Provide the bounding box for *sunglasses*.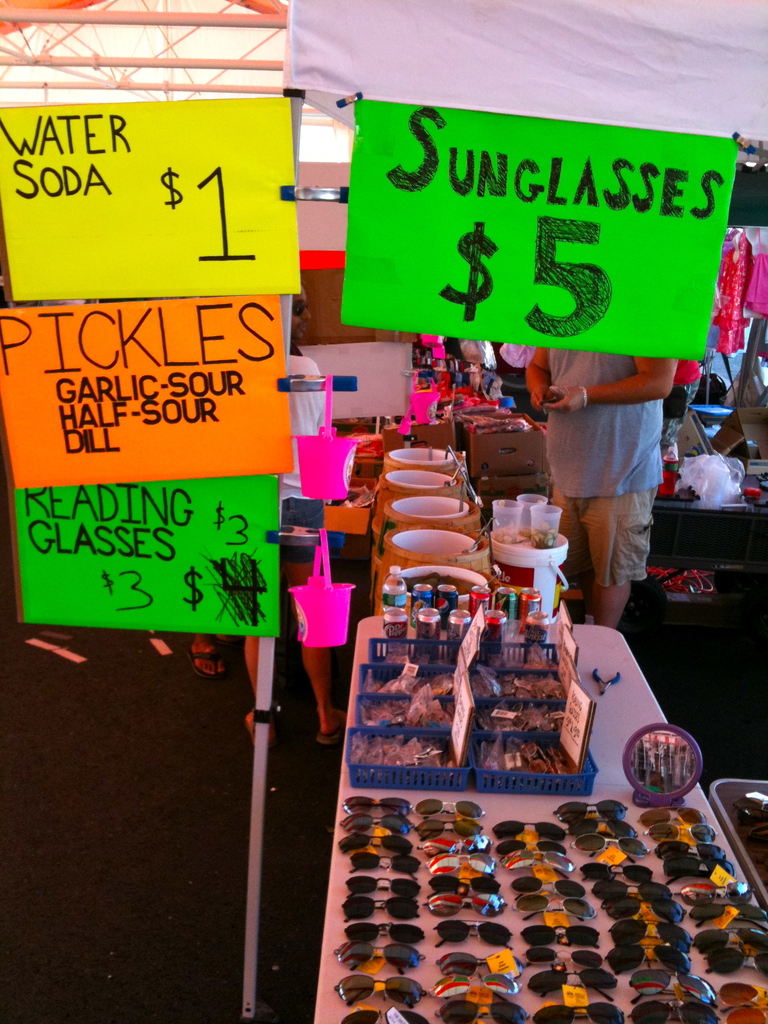
(410, 799, 486, 819).
